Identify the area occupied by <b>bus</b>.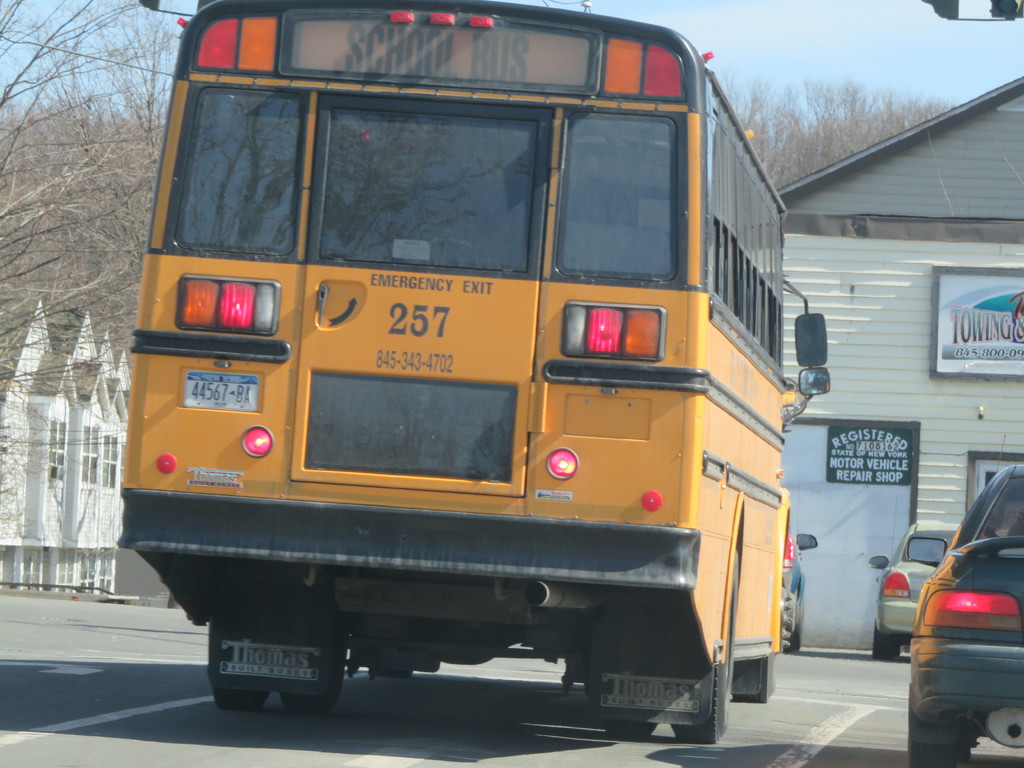
Area: <bbox>112, 0, 831, 742</bbox>.
